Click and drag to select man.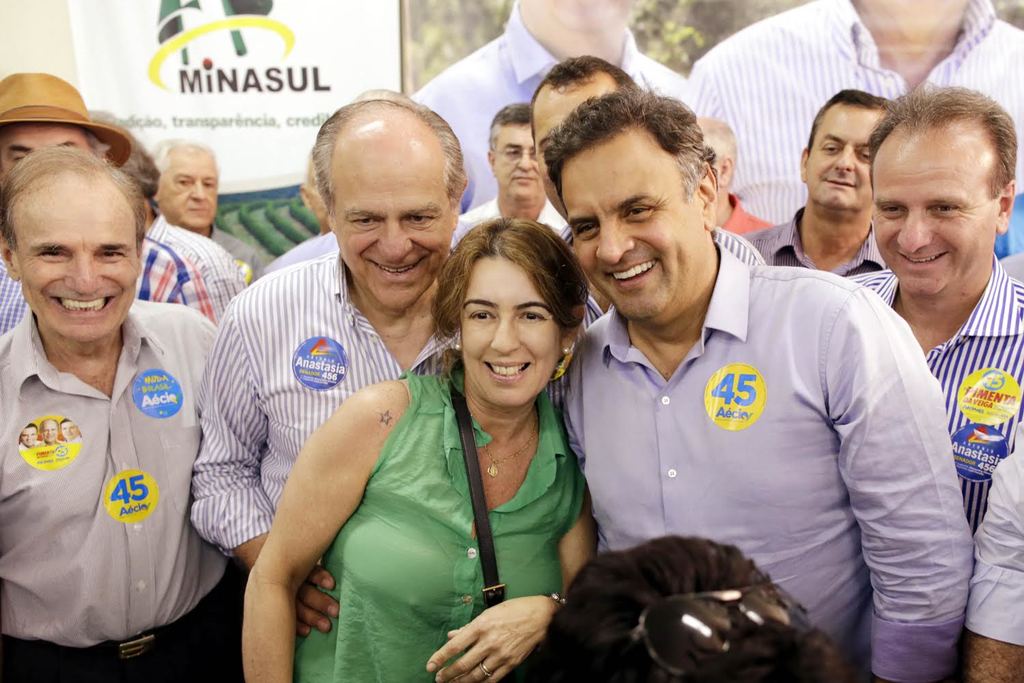
Selection: BBox(528, 53, 644, 245).
